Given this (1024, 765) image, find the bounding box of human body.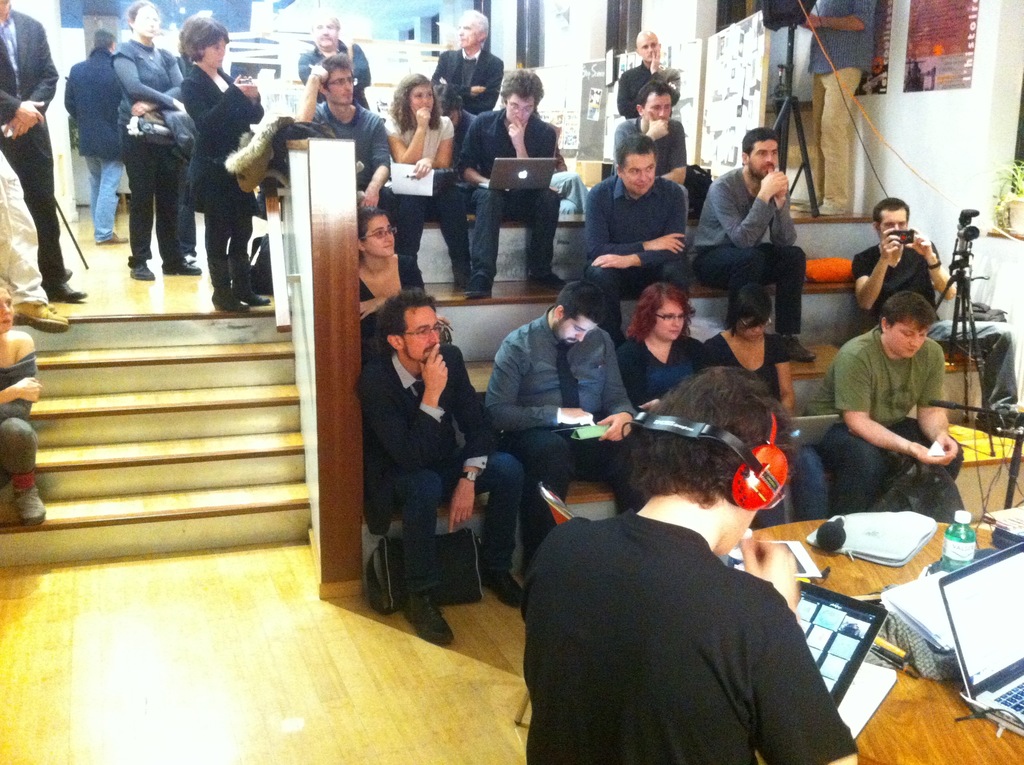
[x1=797, y1=0, x2=876, y2=215].
